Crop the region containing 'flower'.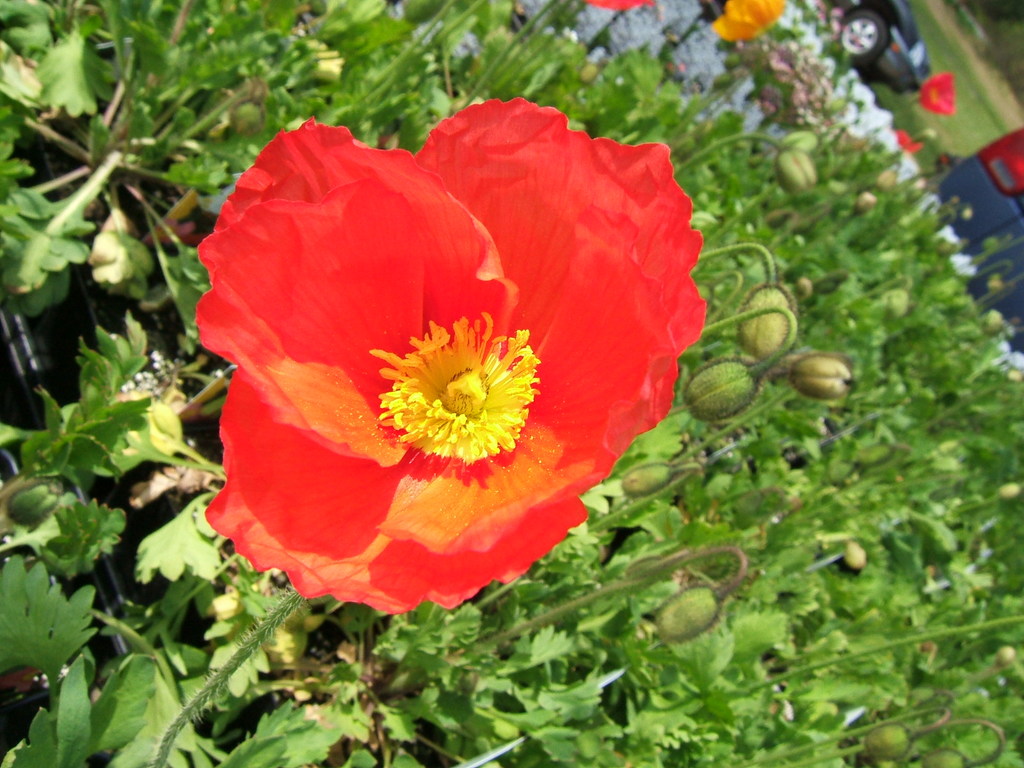
Crop region: [x1=895, y1=130, x2=921, y2=154].
